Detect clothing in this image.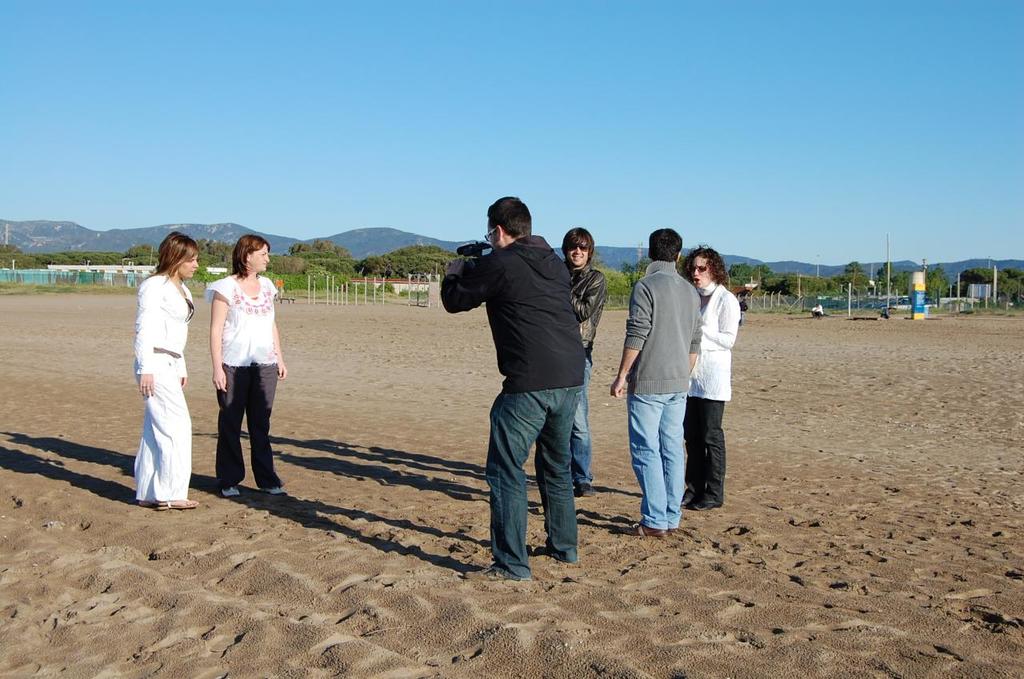
Detection: l=126, t=267, r=193, b=501.
